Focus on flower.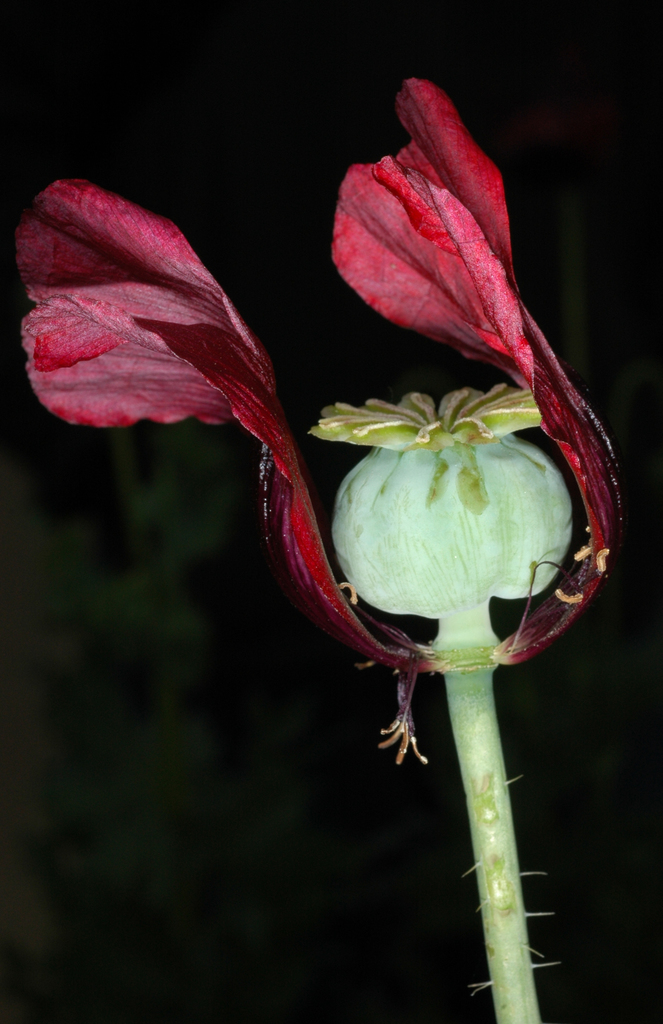
Focused at bbox=[12, 77, 622, 762].
